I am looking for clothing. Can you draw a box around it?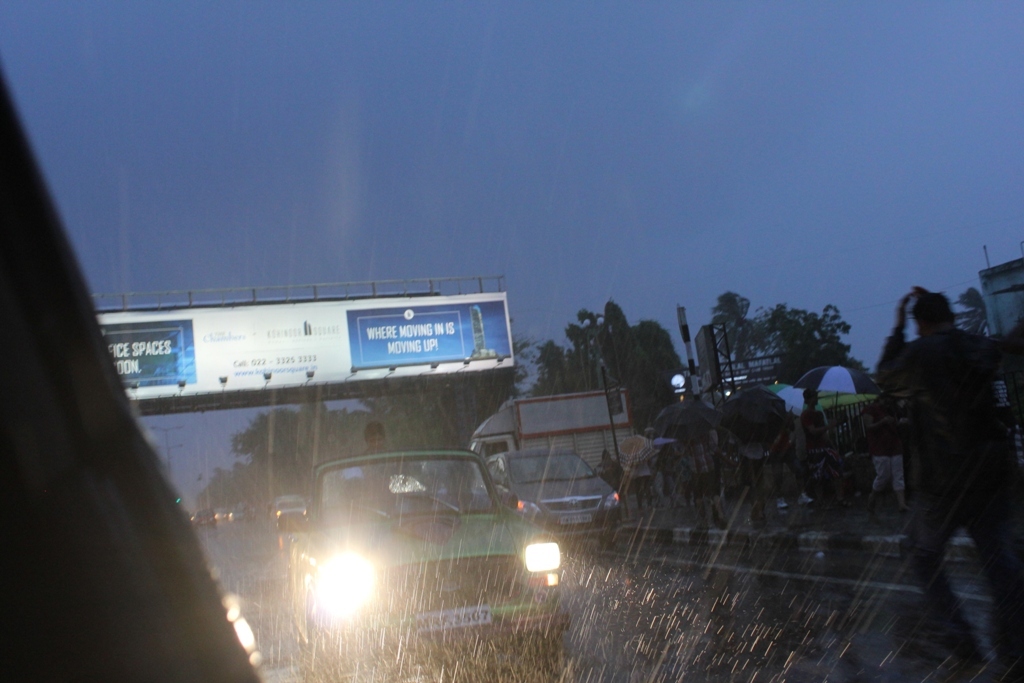
Sure, the bounding box is 622,445,661,498.
